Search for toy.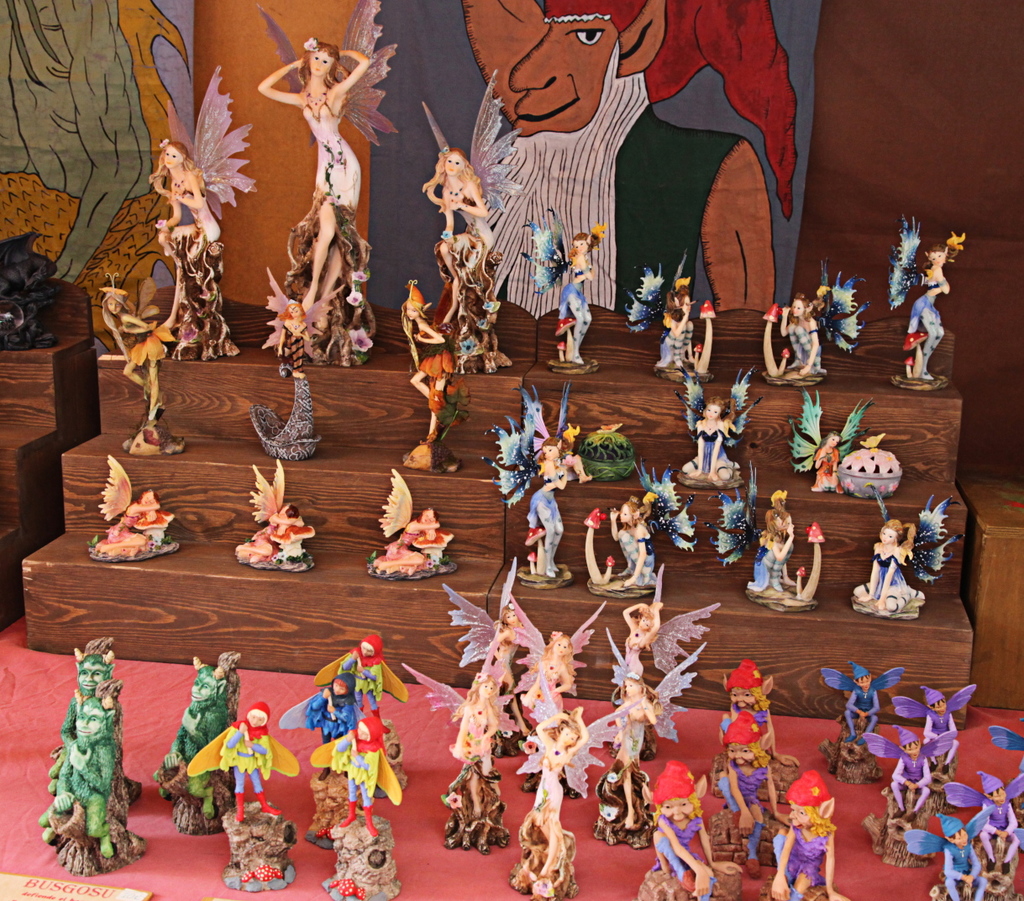
Found at bbox=[309, 707, 406, 900].
